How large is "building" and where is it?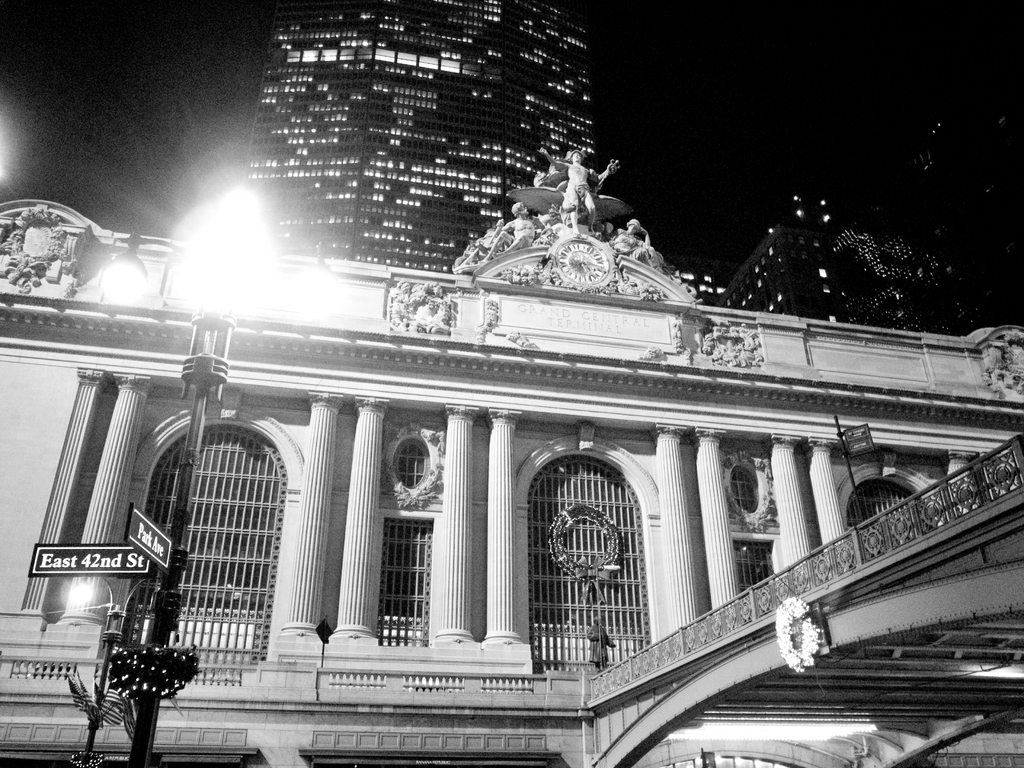
Bounding box: box=[676, 271, 733, 303].
